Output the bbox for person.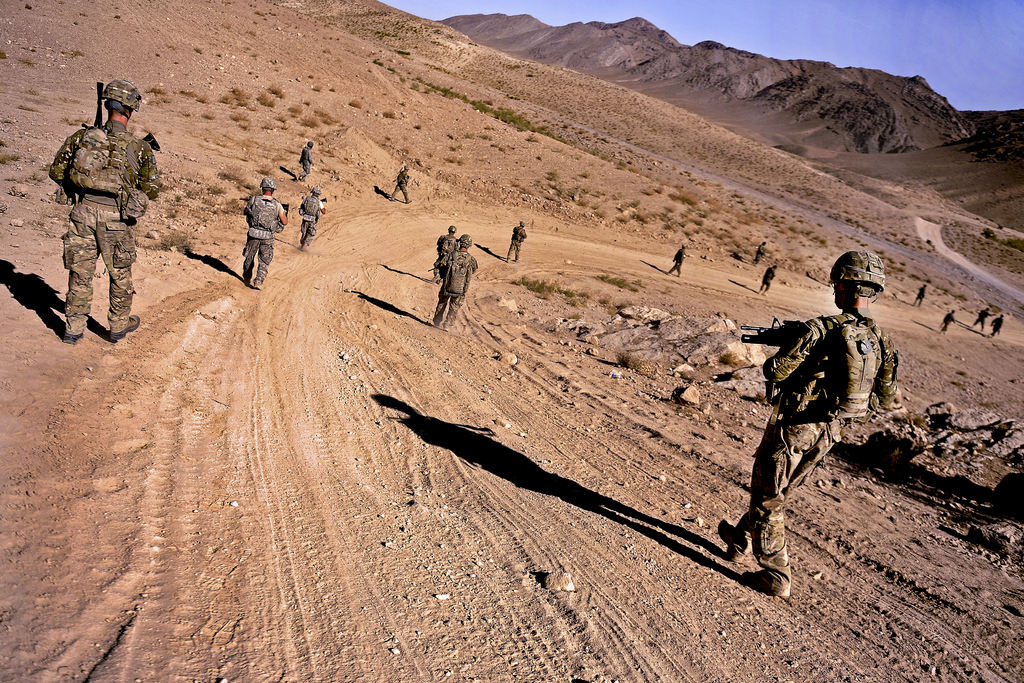
<region>510, 222, 525, 264</region>.
